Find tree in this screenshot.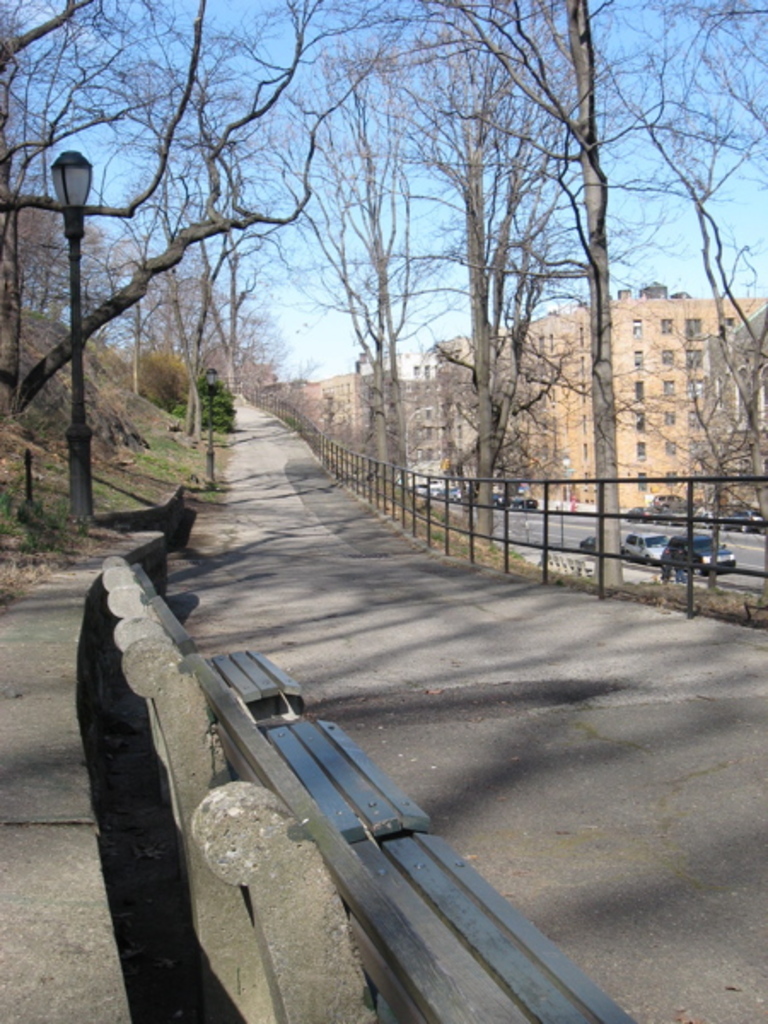
The bounding box for tree is detection(3, 84, 309, 517).
